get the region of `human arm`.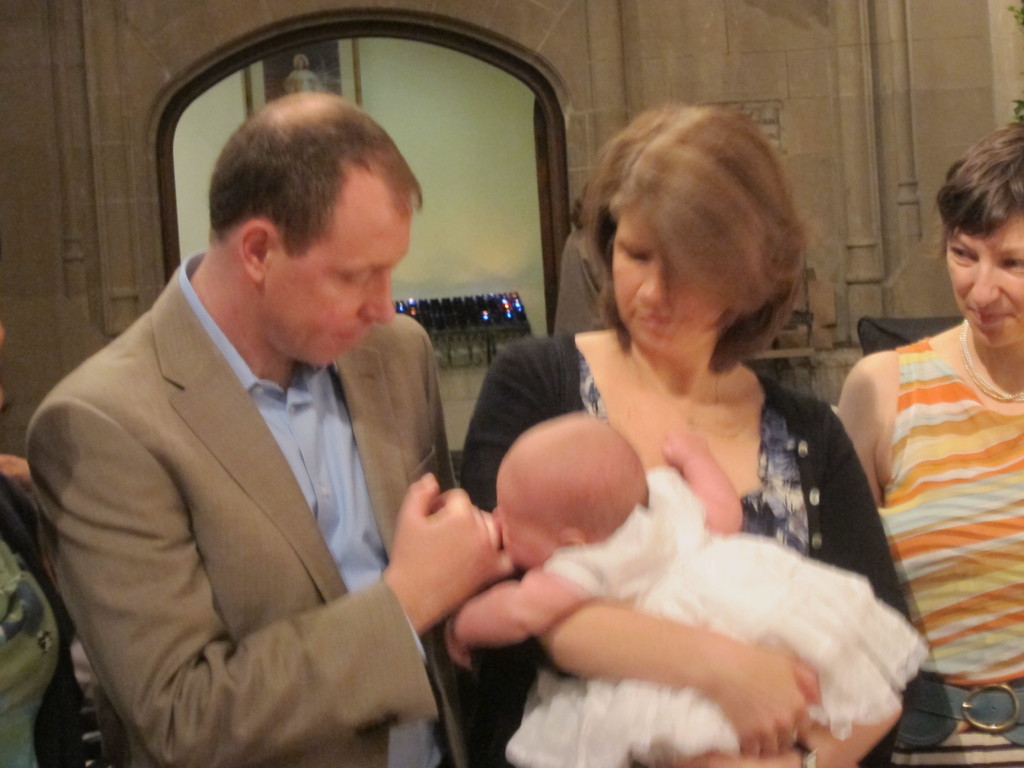
region(531, 591, 822, 755).
